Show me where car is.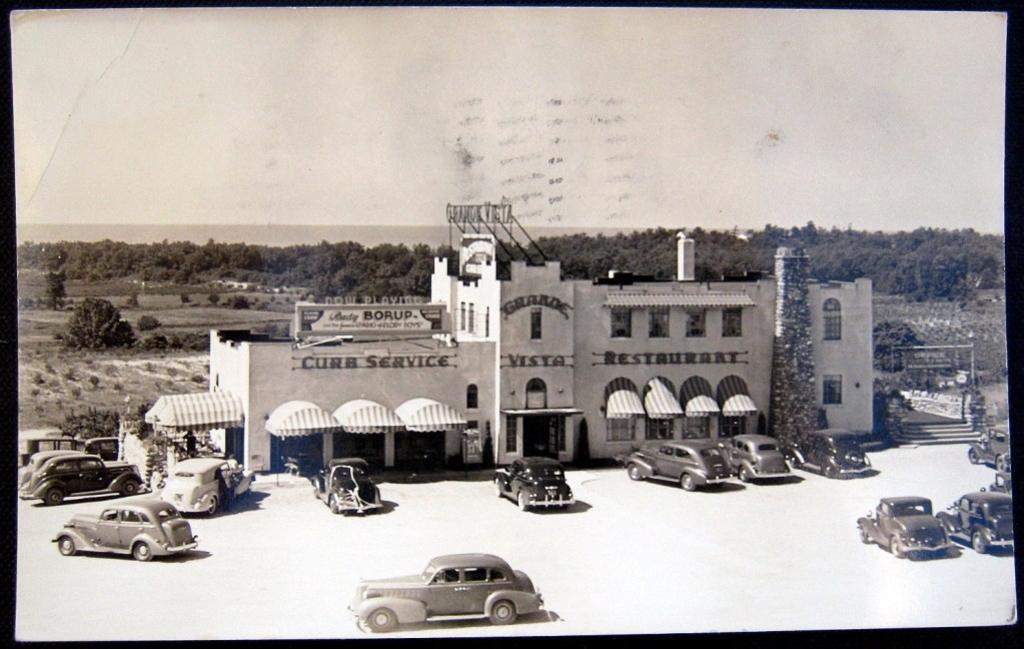
car is at {"x1": 305, "y1": 457, "x2": 385, "y2": 510}.
